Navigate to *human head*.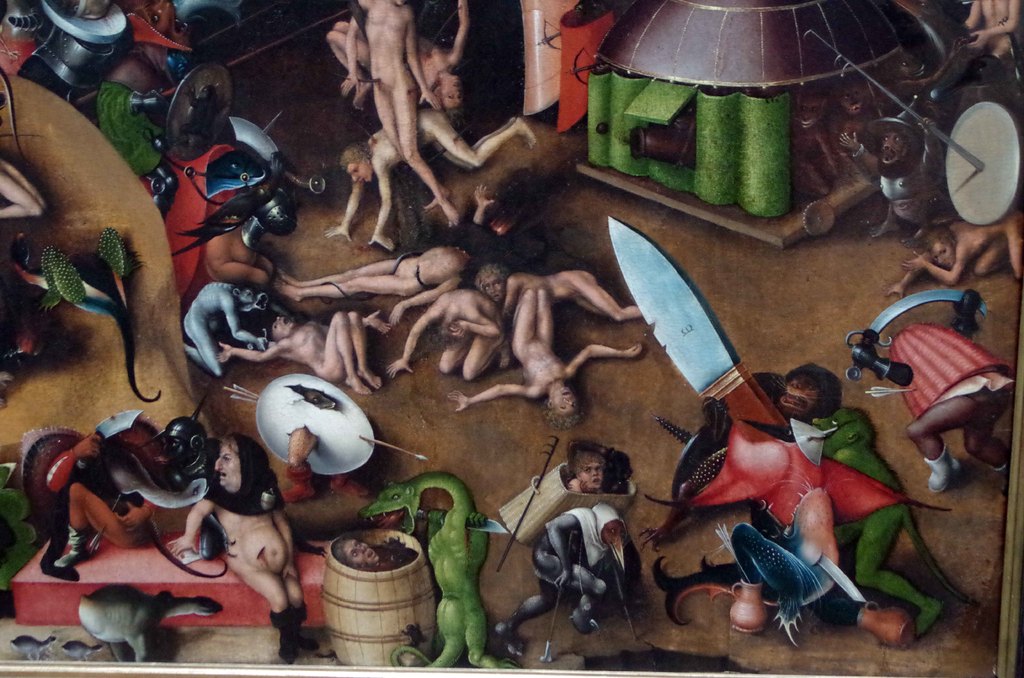
Navigation target: <box>575,446,609,491</box>.
